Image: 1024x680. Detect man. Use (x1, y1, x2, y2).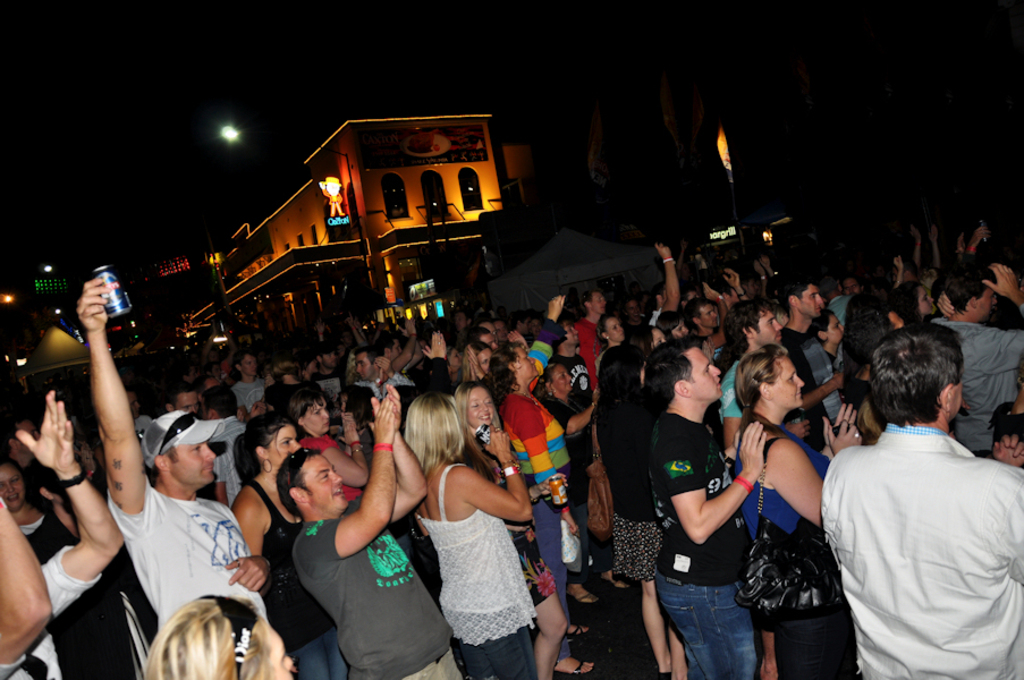
(229, 349, 268, 416).
